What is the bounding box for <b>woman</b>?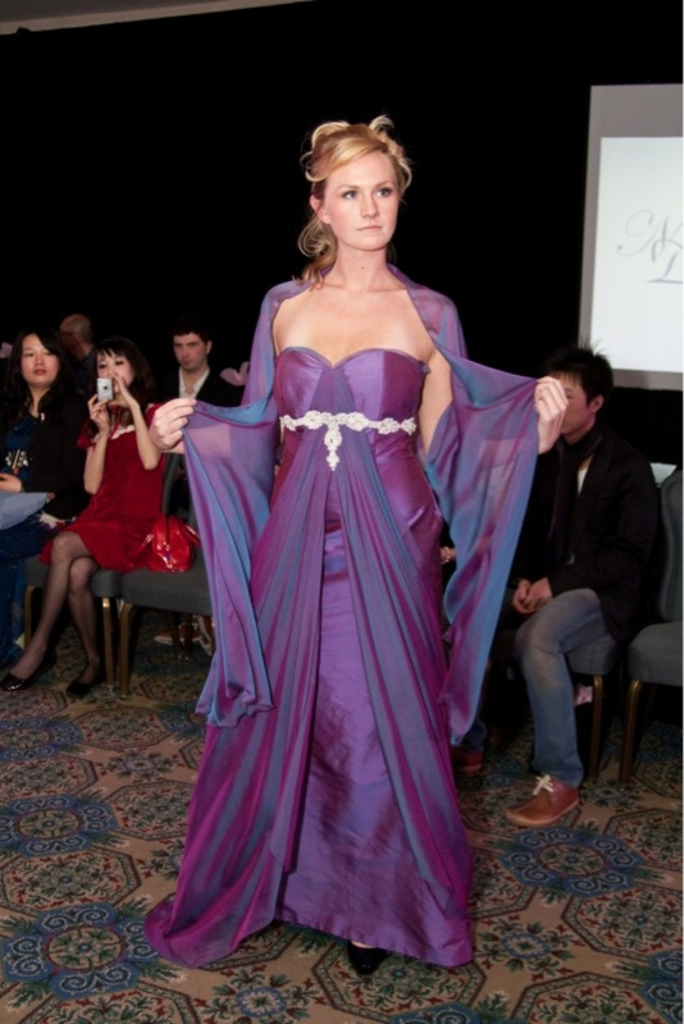
0 326 94 680.
